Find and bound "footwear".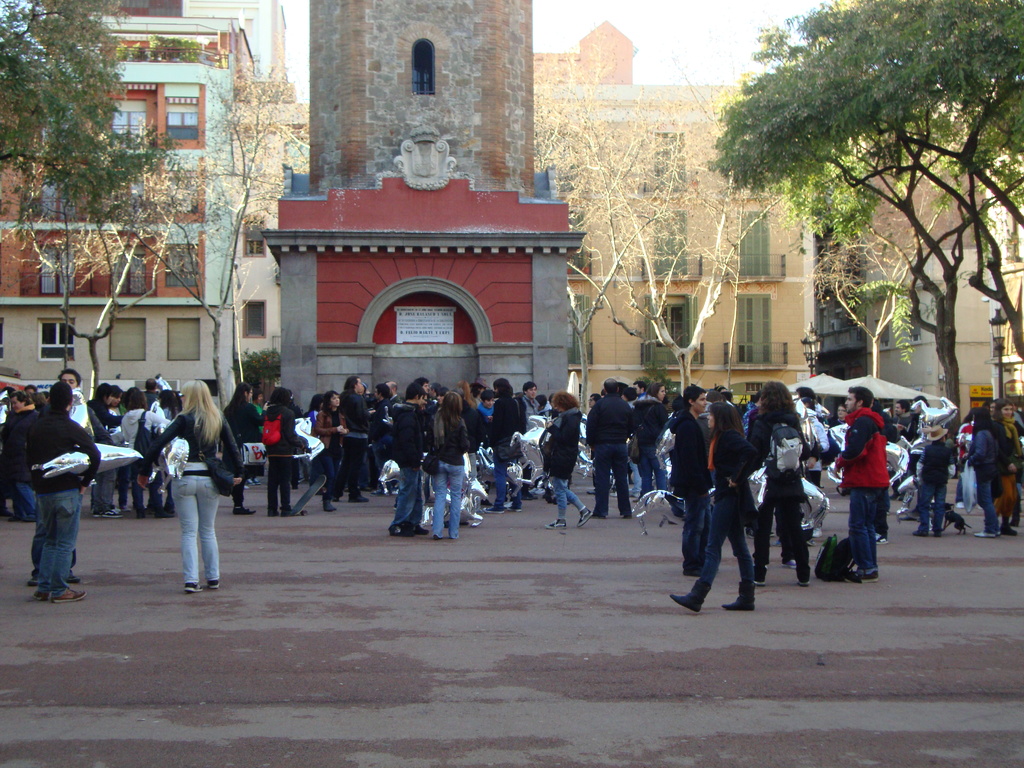
Bound: region(102, 508, 123, 517).
